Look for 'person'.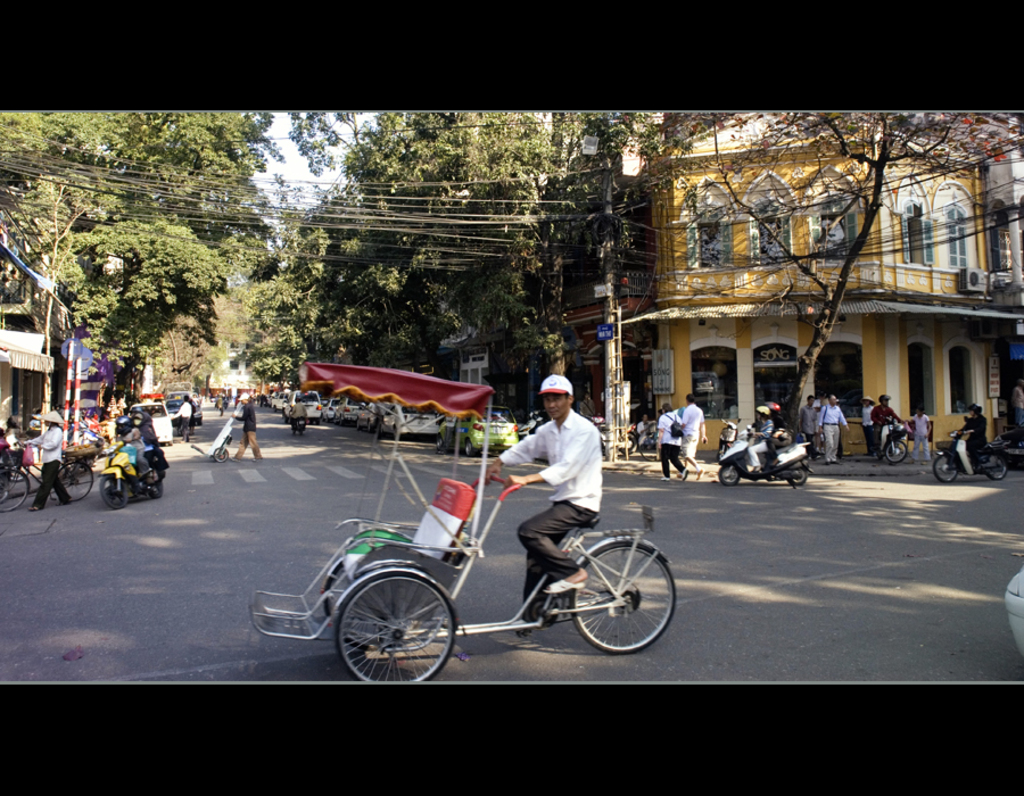
Found: box=[875, 392, 905, 457].
